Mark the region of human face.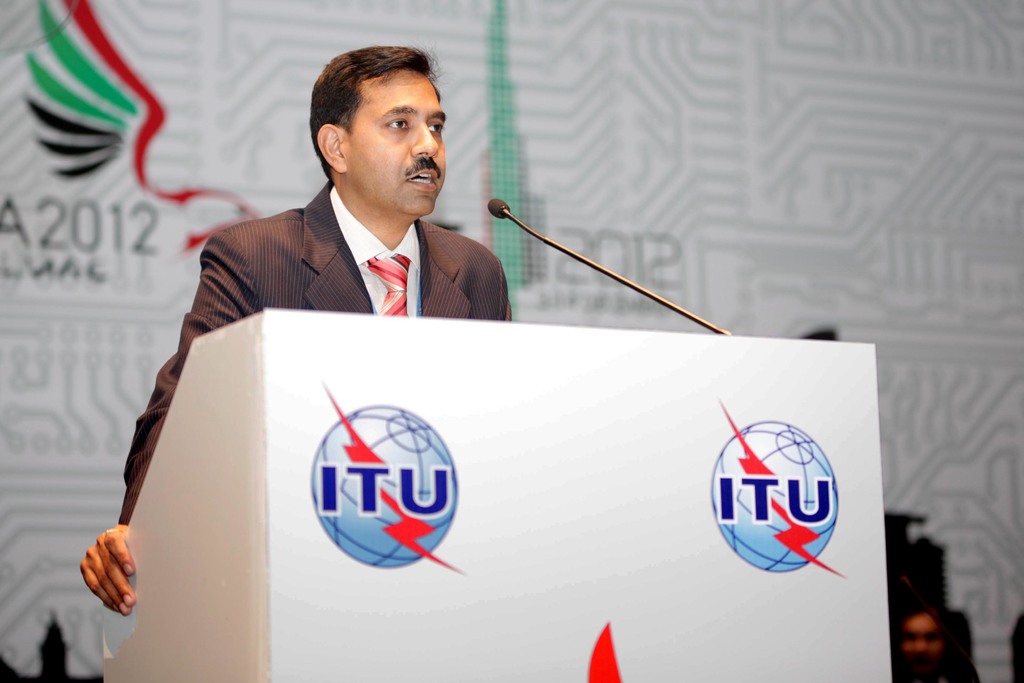
Region: <box>348,71,448,215</box>.
